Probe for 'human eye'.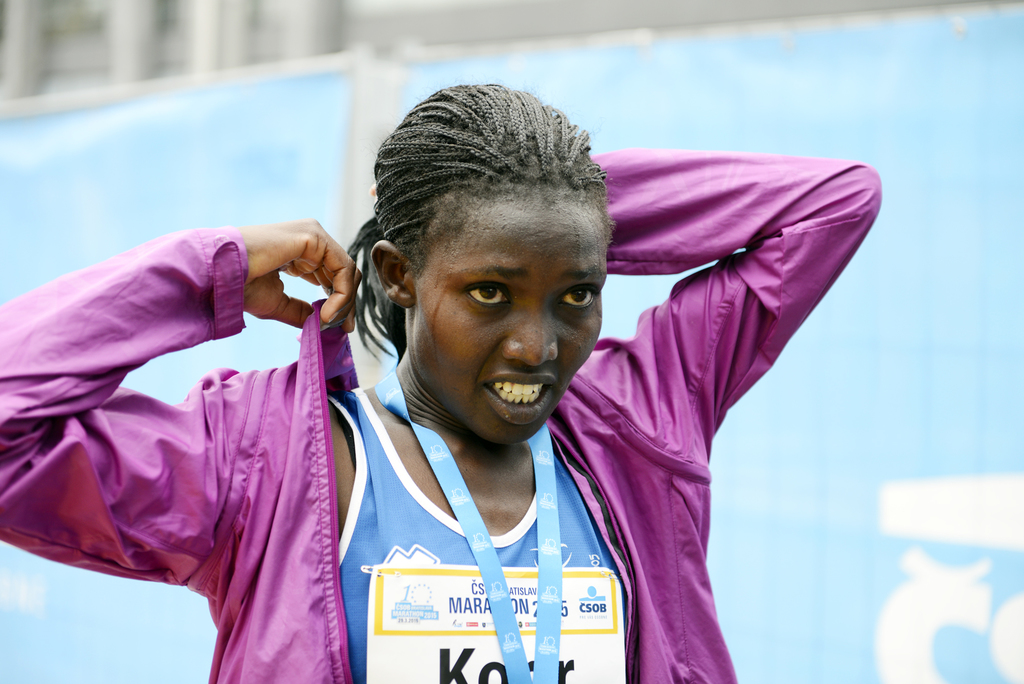
Probe result: [left=462, top=277, right=513, bottom=311].
